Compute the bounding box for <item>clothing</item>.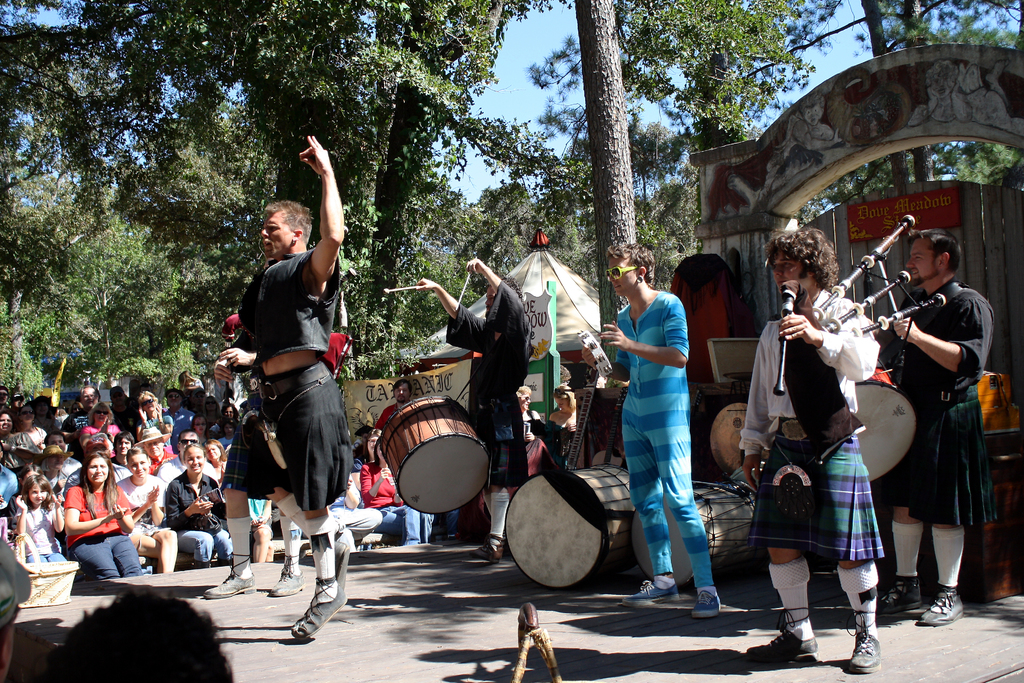
249/248/351/508.
